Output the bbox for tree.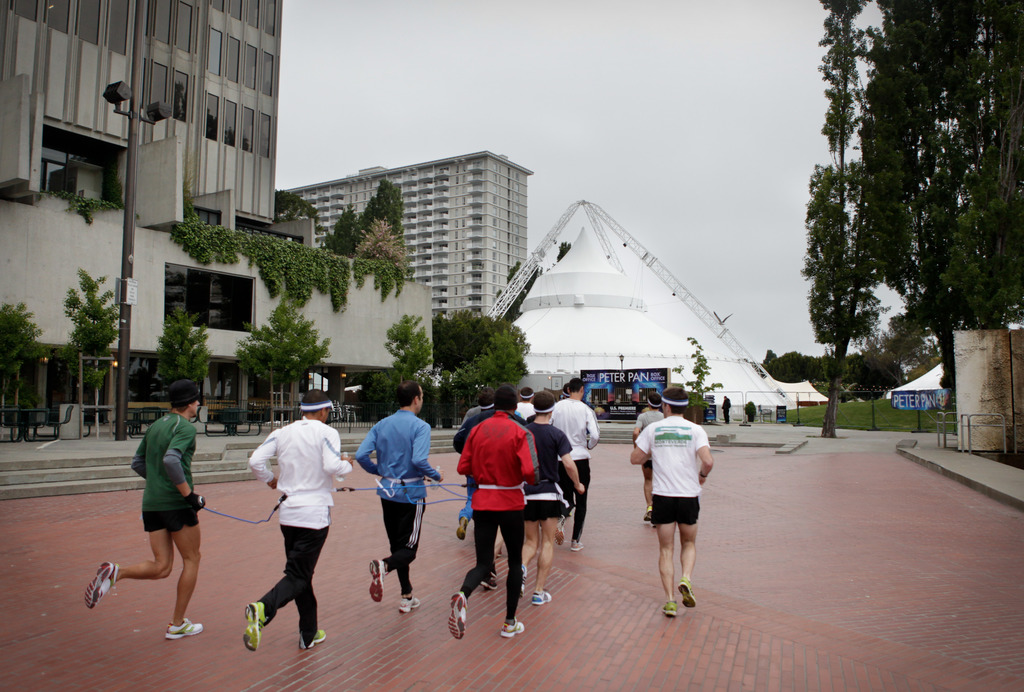
bbox=(760, 0, 1023, 473).
